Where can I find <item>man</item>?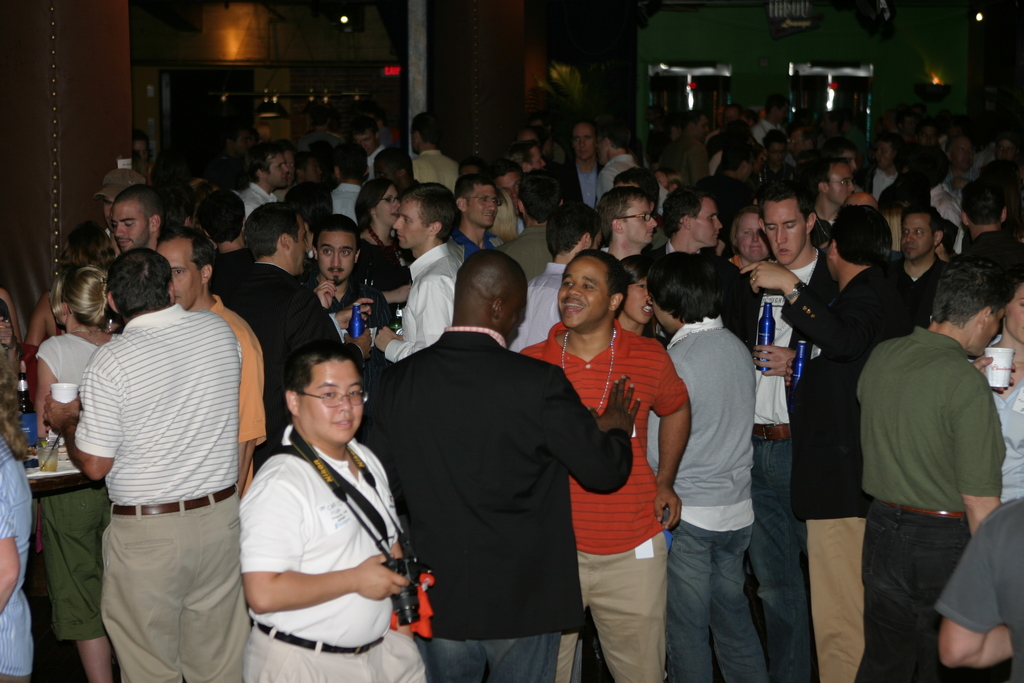
You can find it at pyautogui.locateOnScreen(509, 162, 566, 278).
